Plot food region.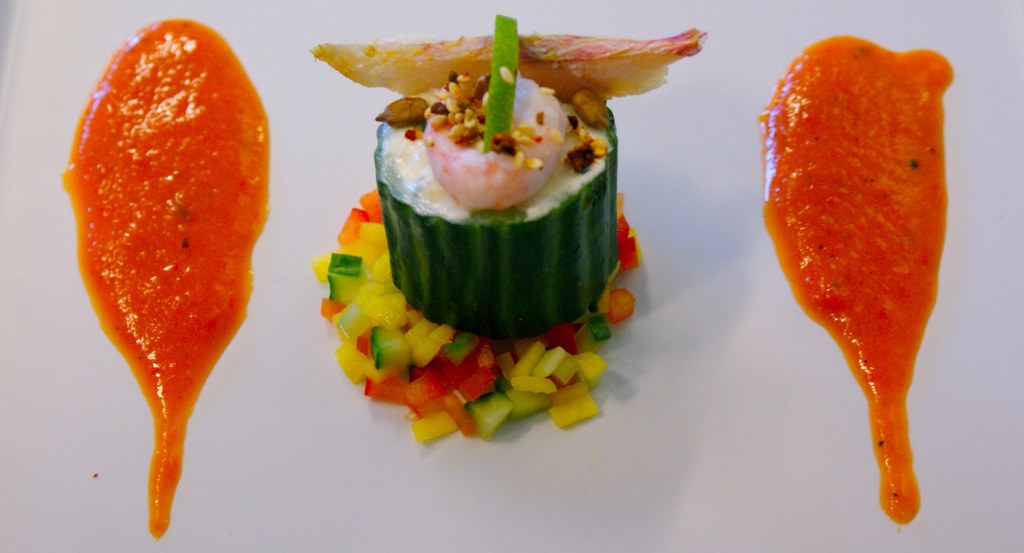
Plotted at (302, 14, 706, 348).
